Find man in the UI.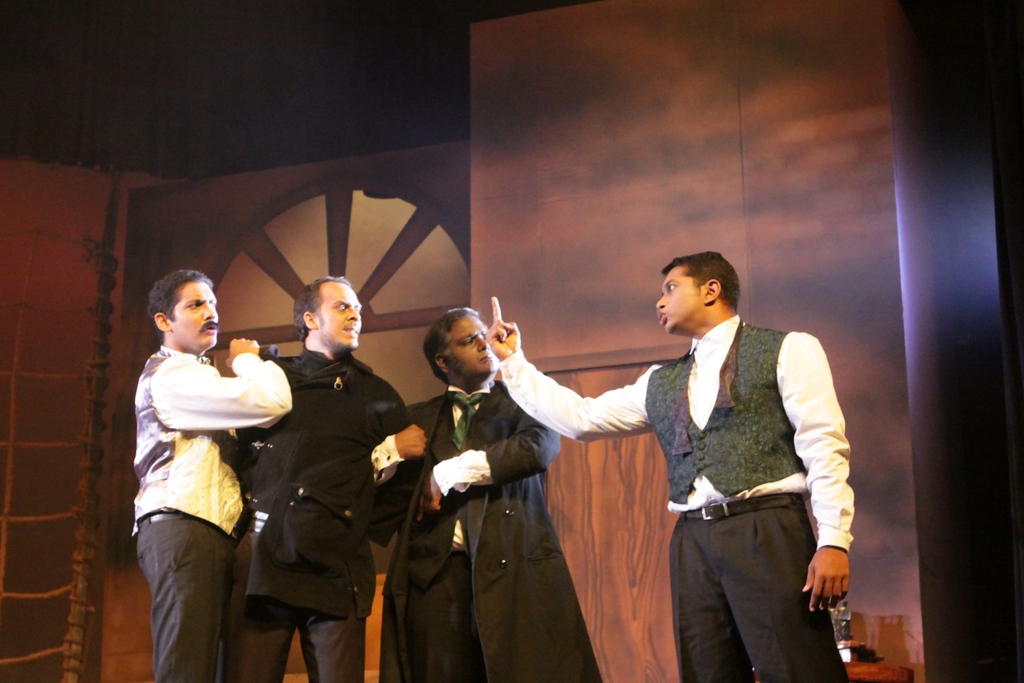
UI element at locate(369, 307, 609, 682).
